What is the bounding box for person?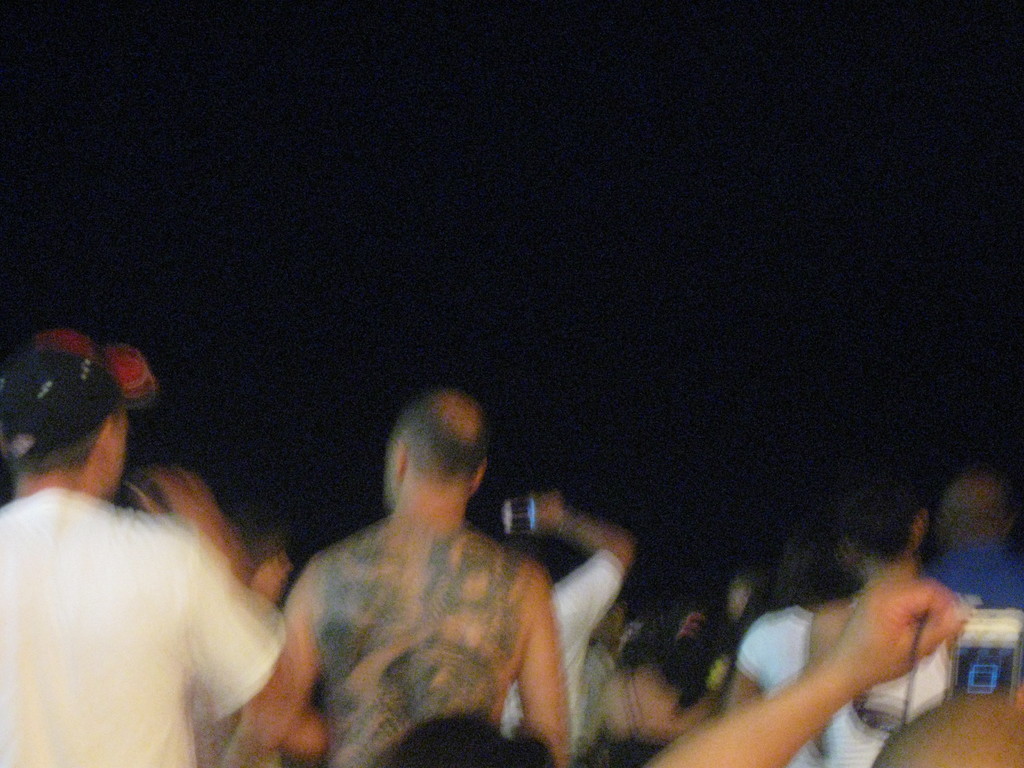
(246, 387, 596, 767).
